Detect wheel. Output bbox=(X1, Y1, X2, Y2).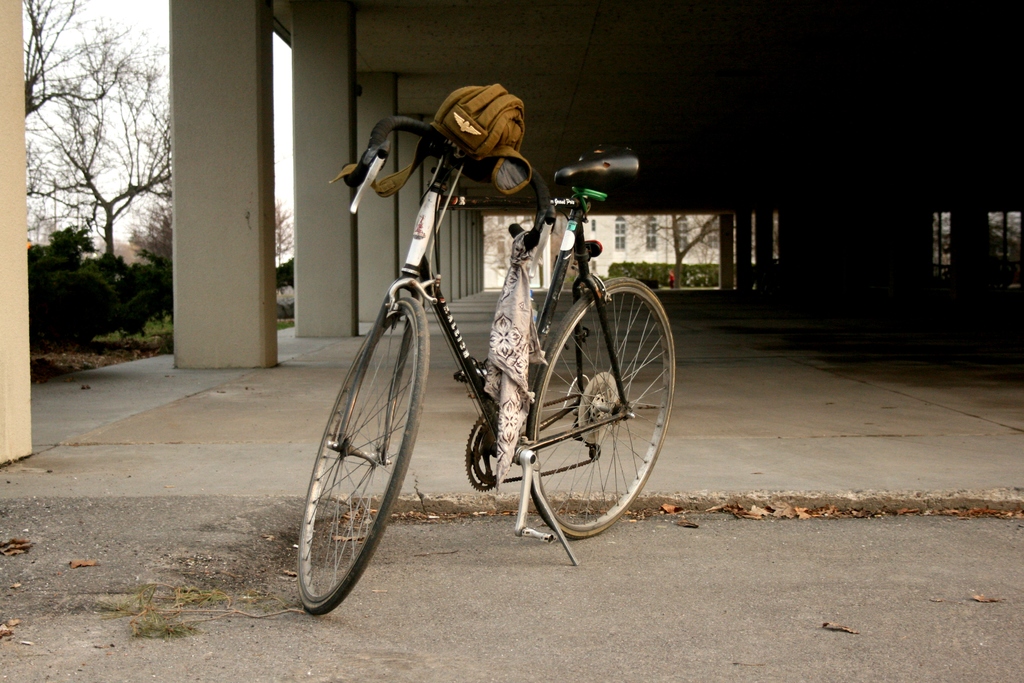
bbox=(294, 299, 429, 616).
